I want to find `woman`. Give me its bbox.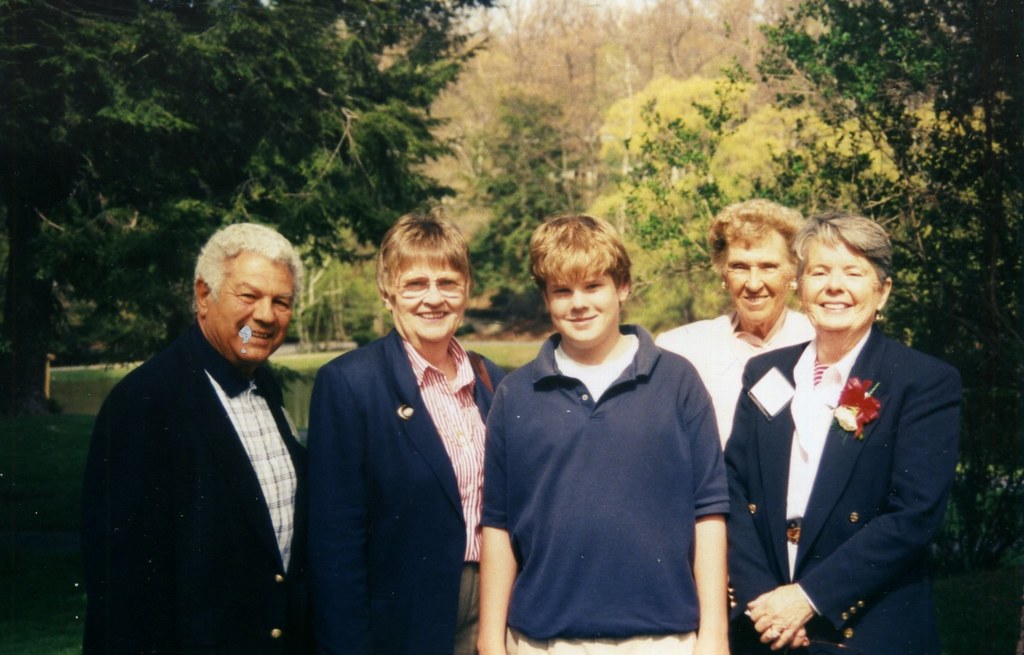
<region>721, 213, 963, 654</region>.
